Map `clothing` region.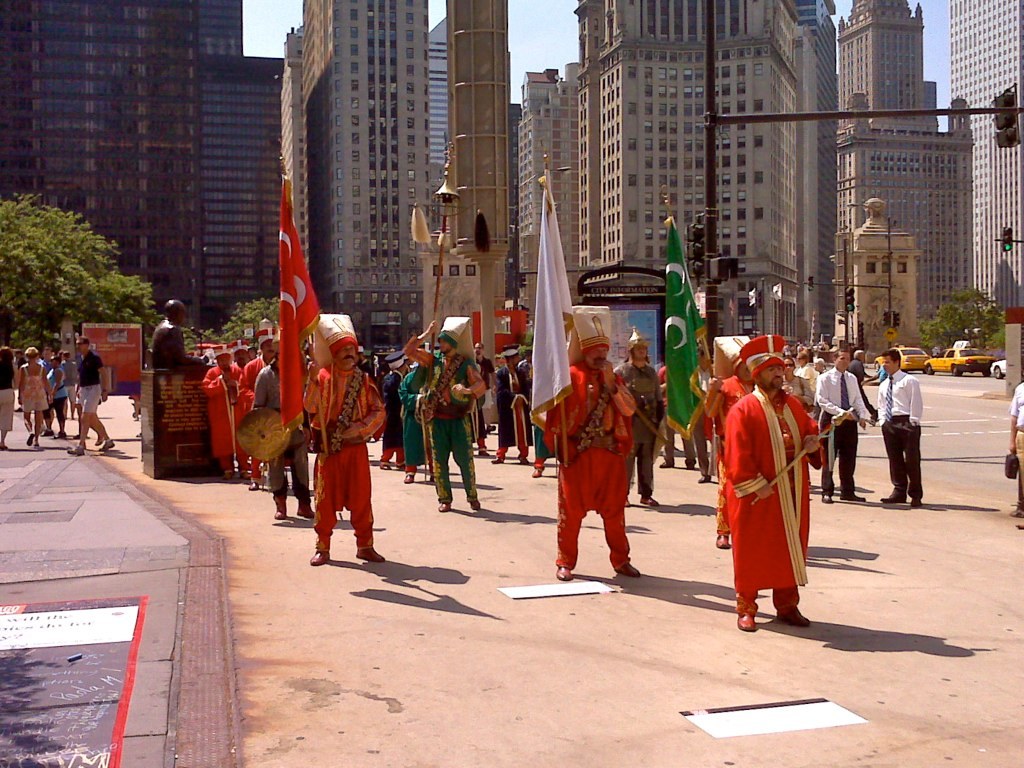
Mapped to [202, 367, 241, 463].
